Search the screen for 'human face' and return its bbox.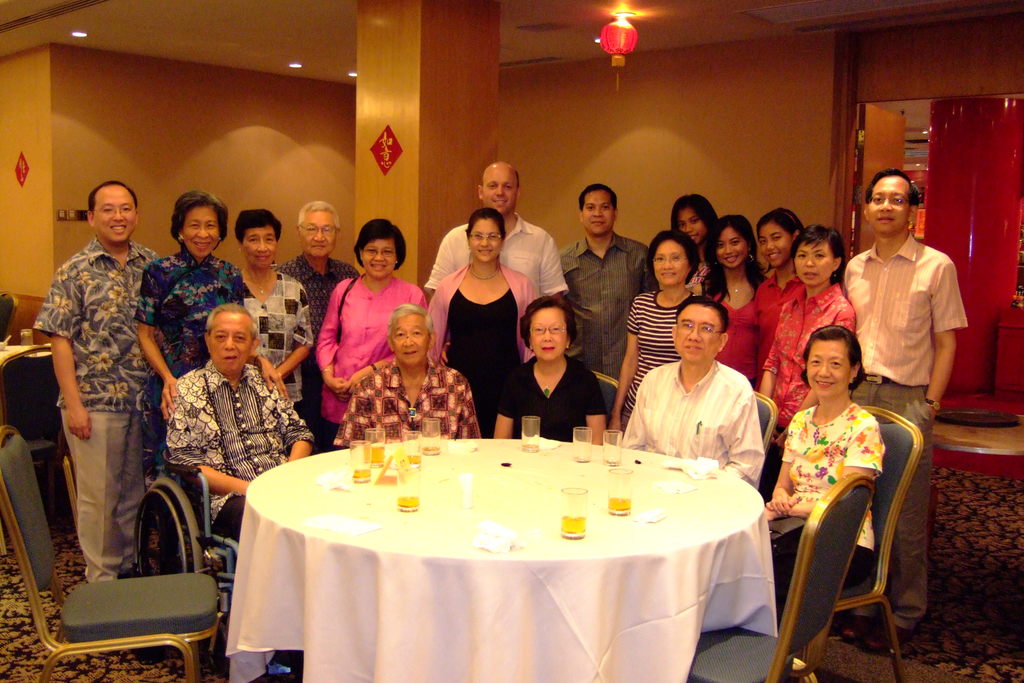
Found: (x1=579, y1=191, x2=615, y2=231).
